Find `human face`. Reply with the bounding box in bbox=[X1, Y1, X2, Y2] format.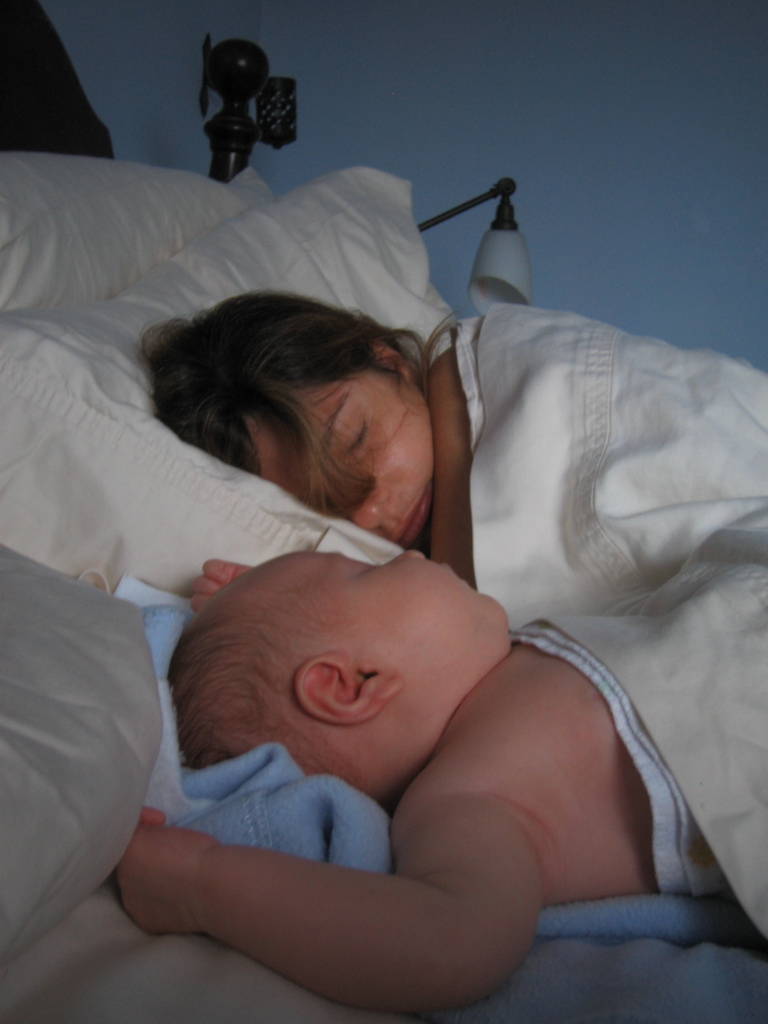
bbox=[275, 533, 523, 680].
